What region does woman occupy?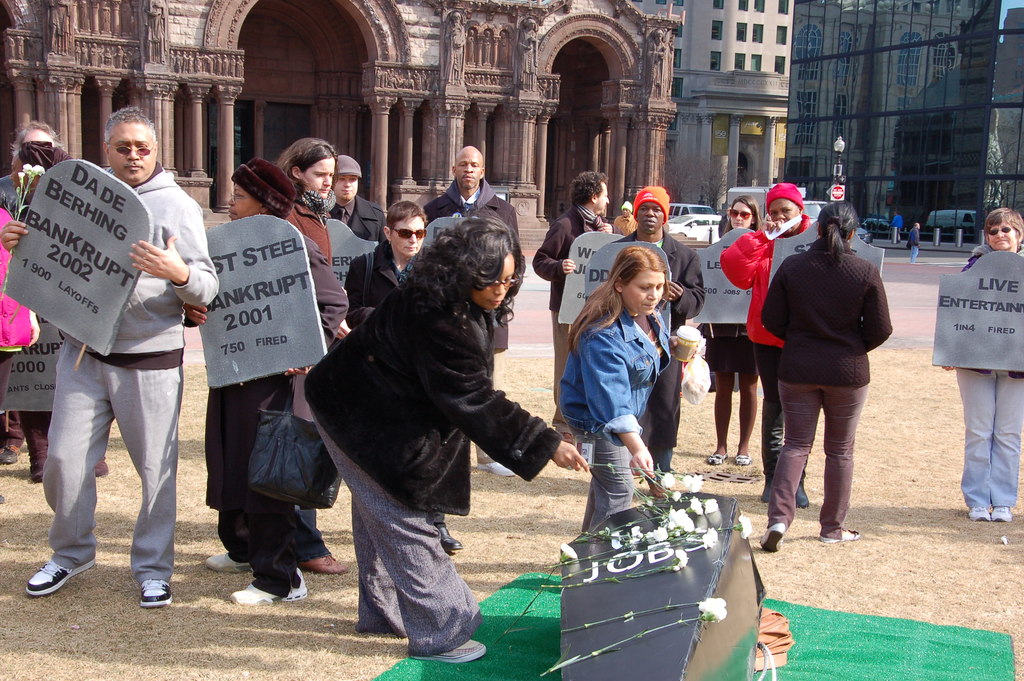
300 215 593 666.
